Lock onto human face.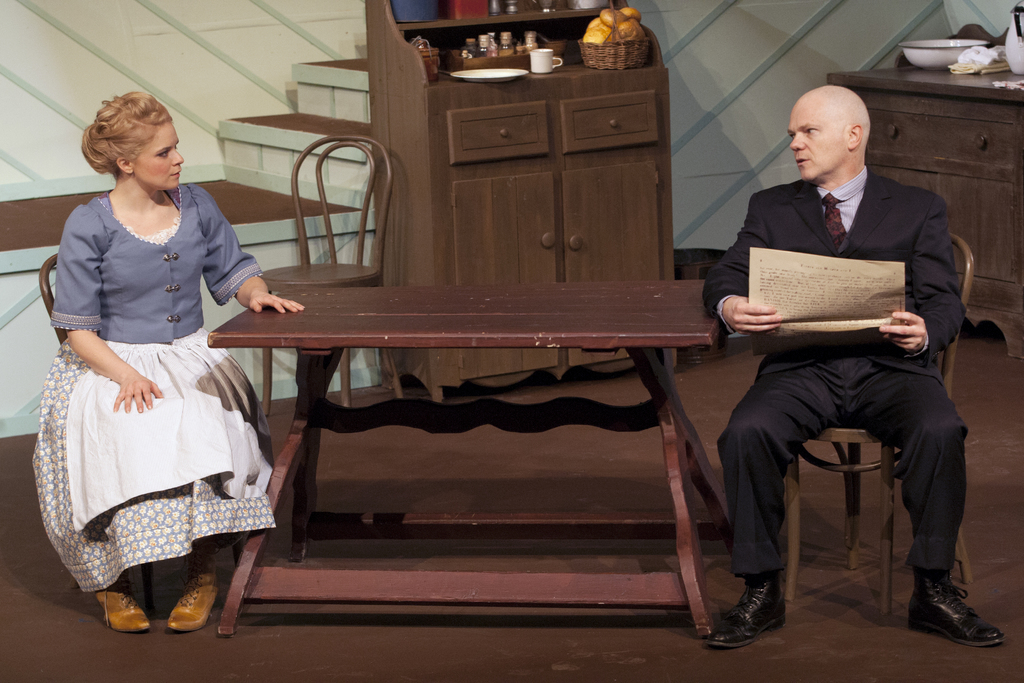
Locked: bbox(787, 88, 848, 177).
